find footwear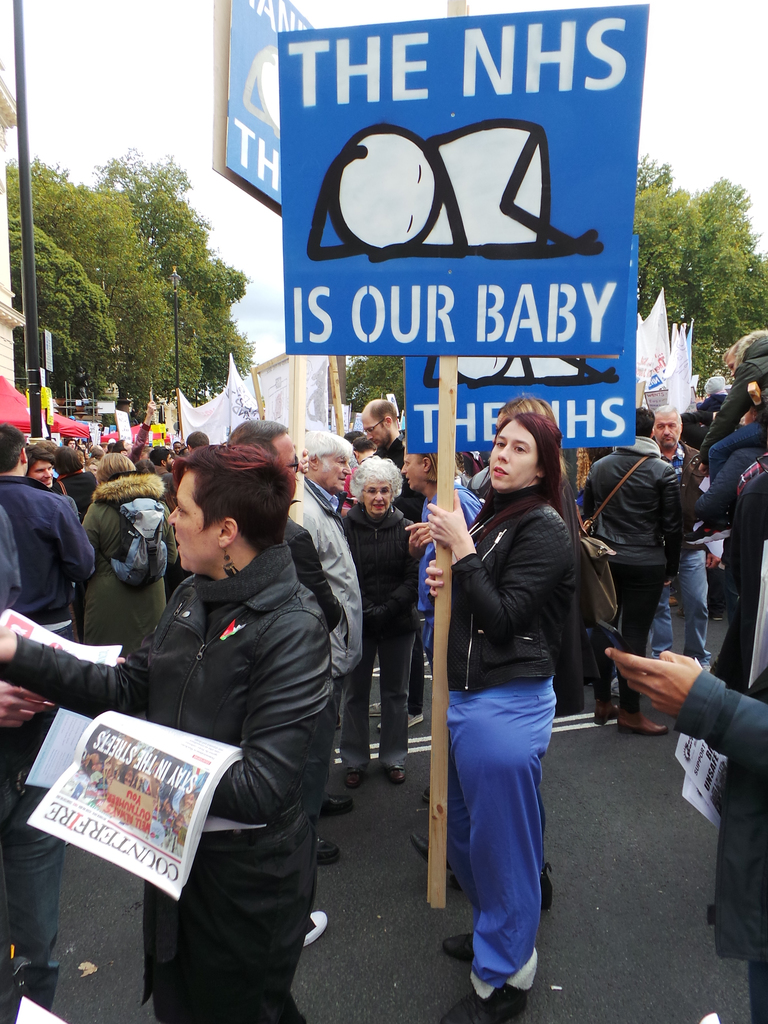
<region>377, 709, 424, 735</region>
